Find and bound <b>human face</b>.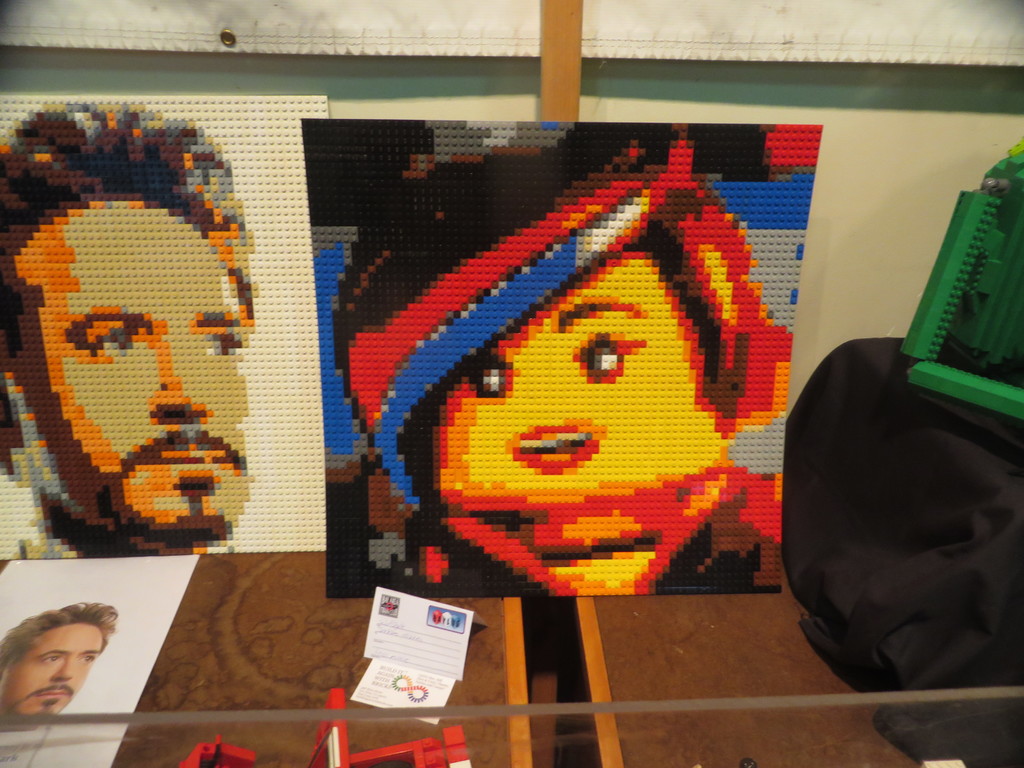
Bound: [left=1, top=623, right=103, bottom=713].
